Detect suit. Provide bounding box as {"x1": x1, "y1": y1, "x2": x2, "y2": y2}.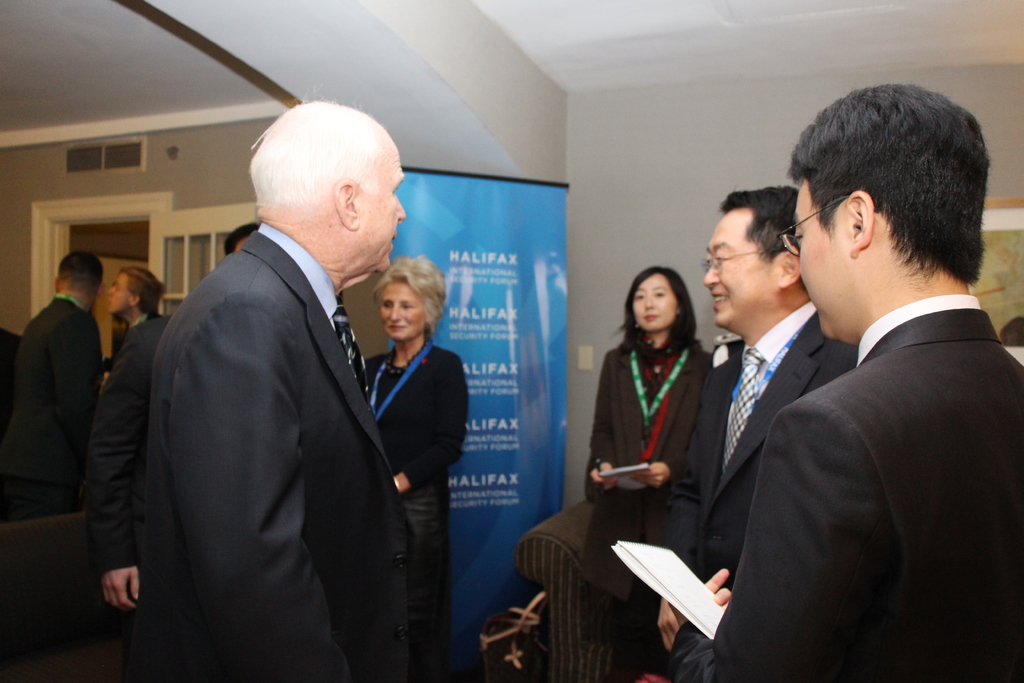
{"x1": 0, "y1": 294, "x2": 106, "y2": 522}.
